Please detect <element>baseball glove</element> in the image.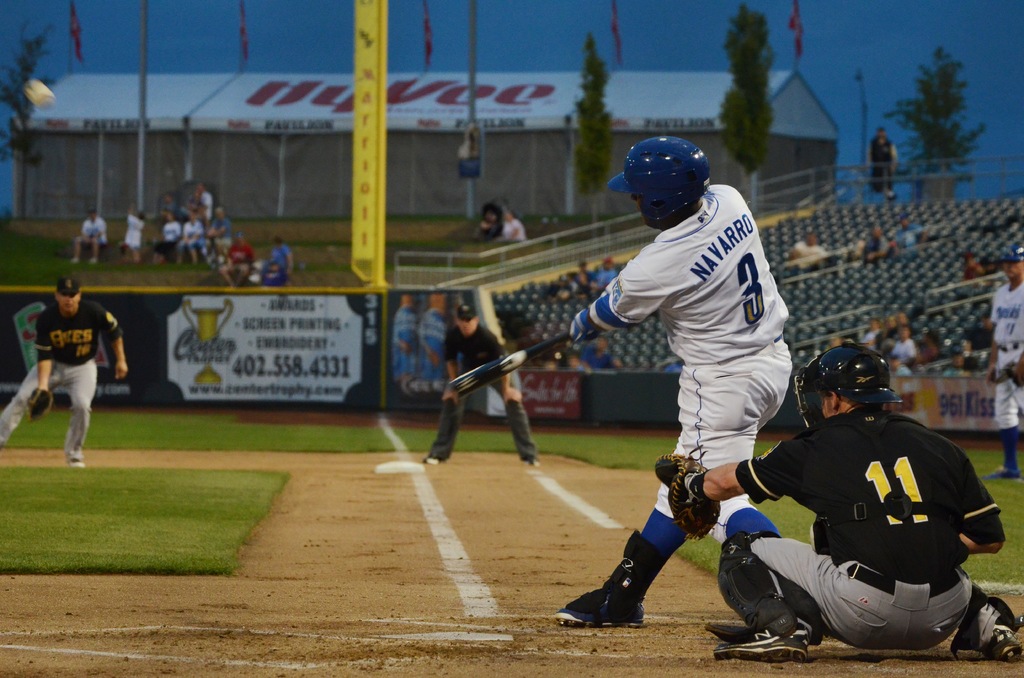
653/454/721/538.
